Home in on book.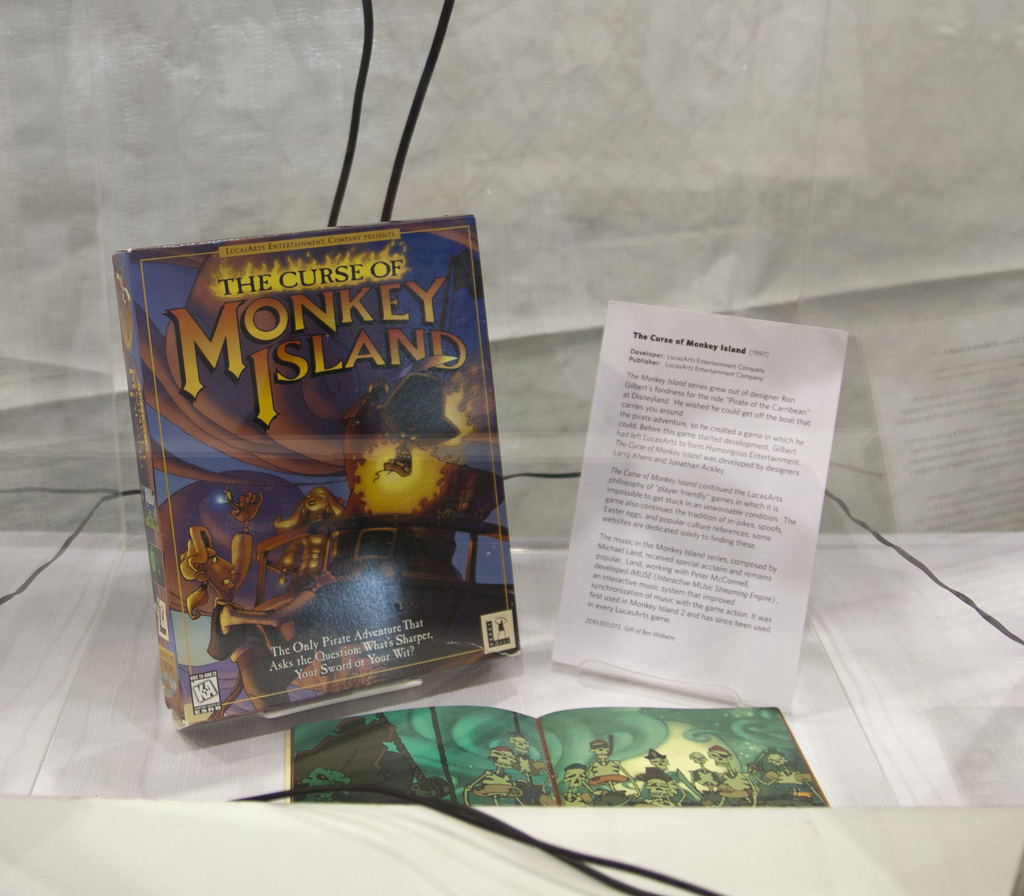
Homed in at crop(533, 292, 845, 712).
